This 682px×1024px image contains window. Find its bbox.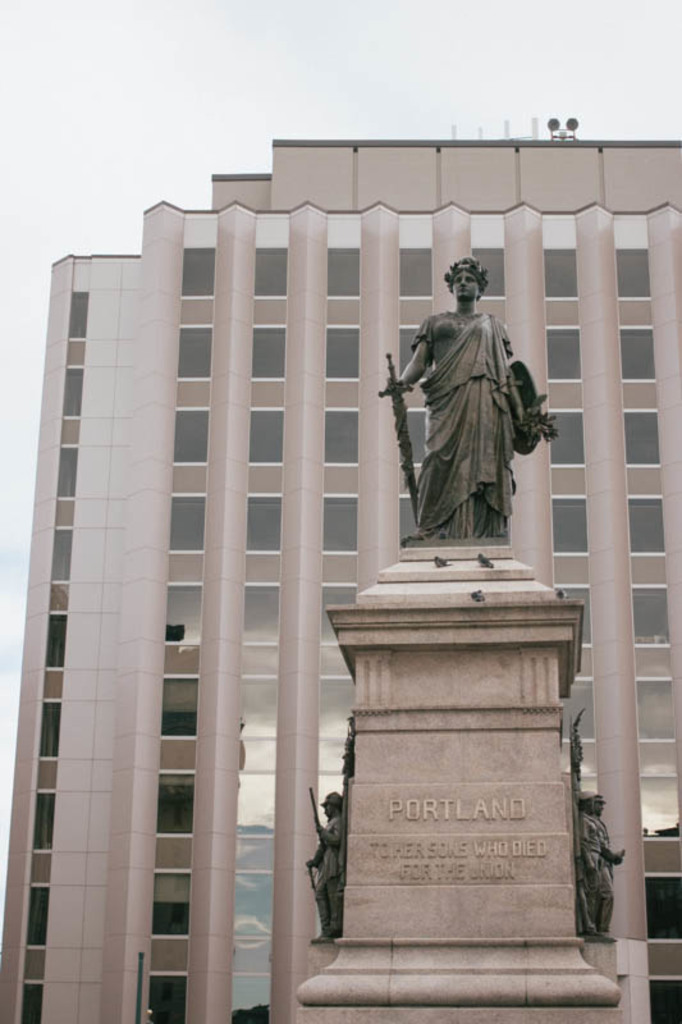
rect(618, 250, 646, 307).
